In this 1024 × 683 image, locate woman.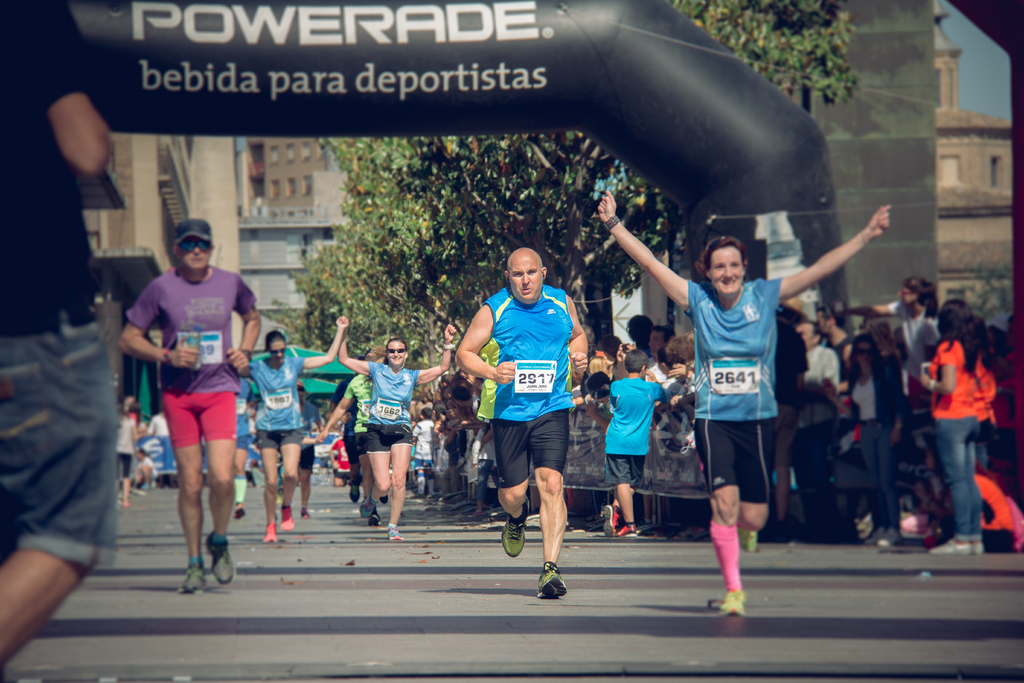
Bounding box: <region>924, 304, 996, 551</region>.
